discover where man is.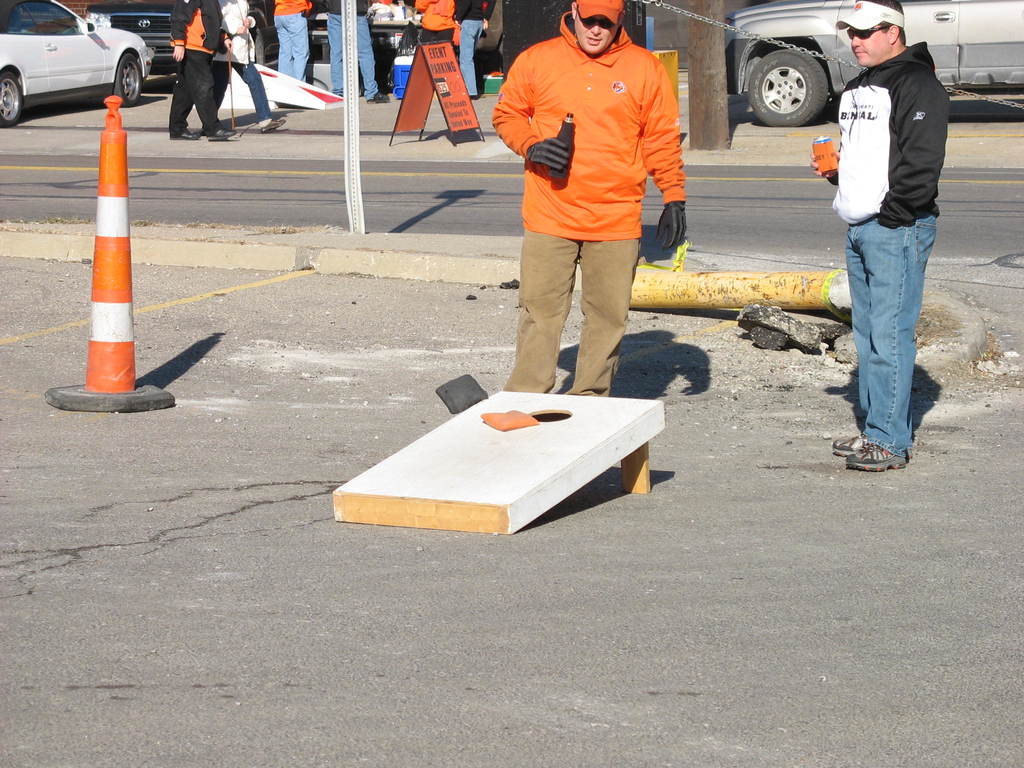
Discovered at BBox(274, 0, 308, 84).
